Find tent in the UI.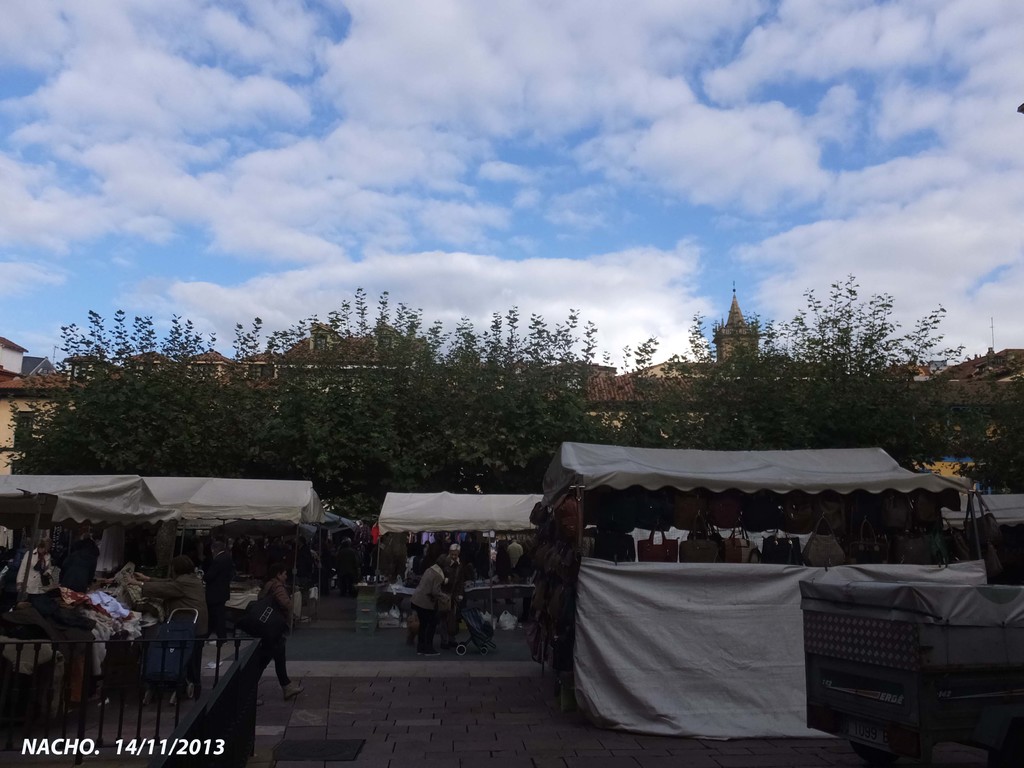
UI element at (left=318, top=503, right=360, bottom=592).
